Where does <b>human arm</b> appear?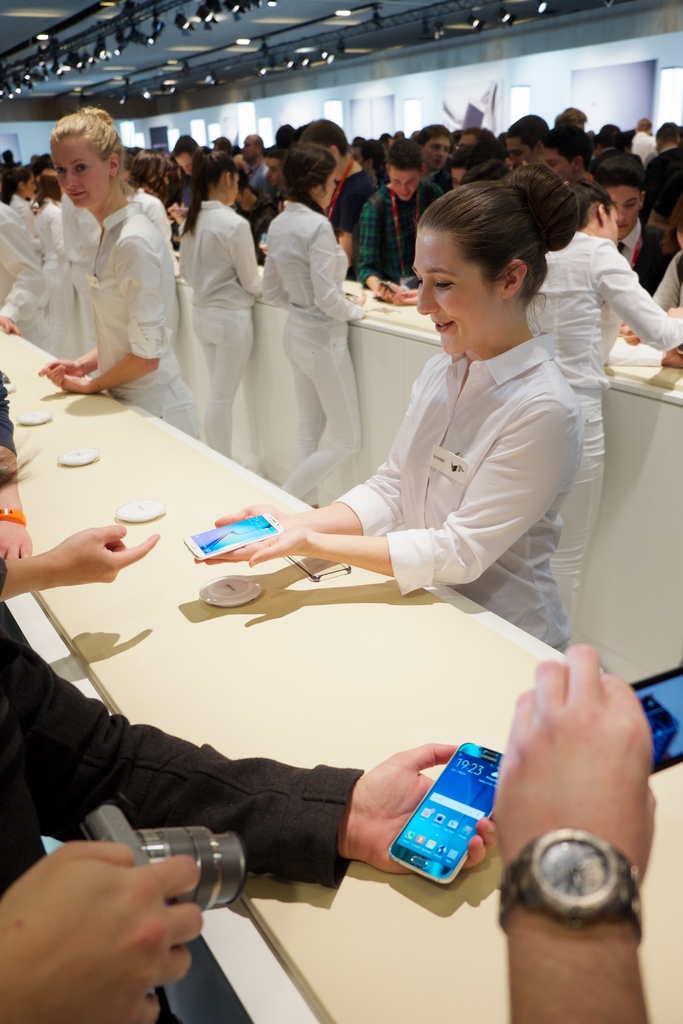
Appears at crop(191, 393, 569, 582).
